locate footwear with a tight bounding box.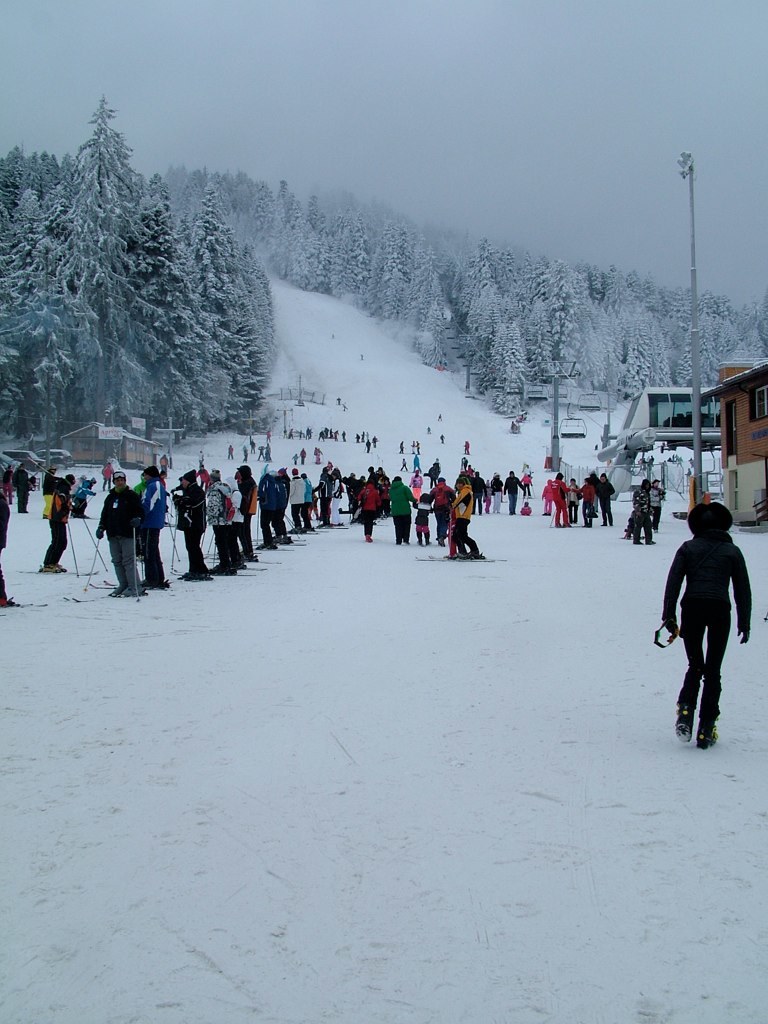
646:539:658:547.
